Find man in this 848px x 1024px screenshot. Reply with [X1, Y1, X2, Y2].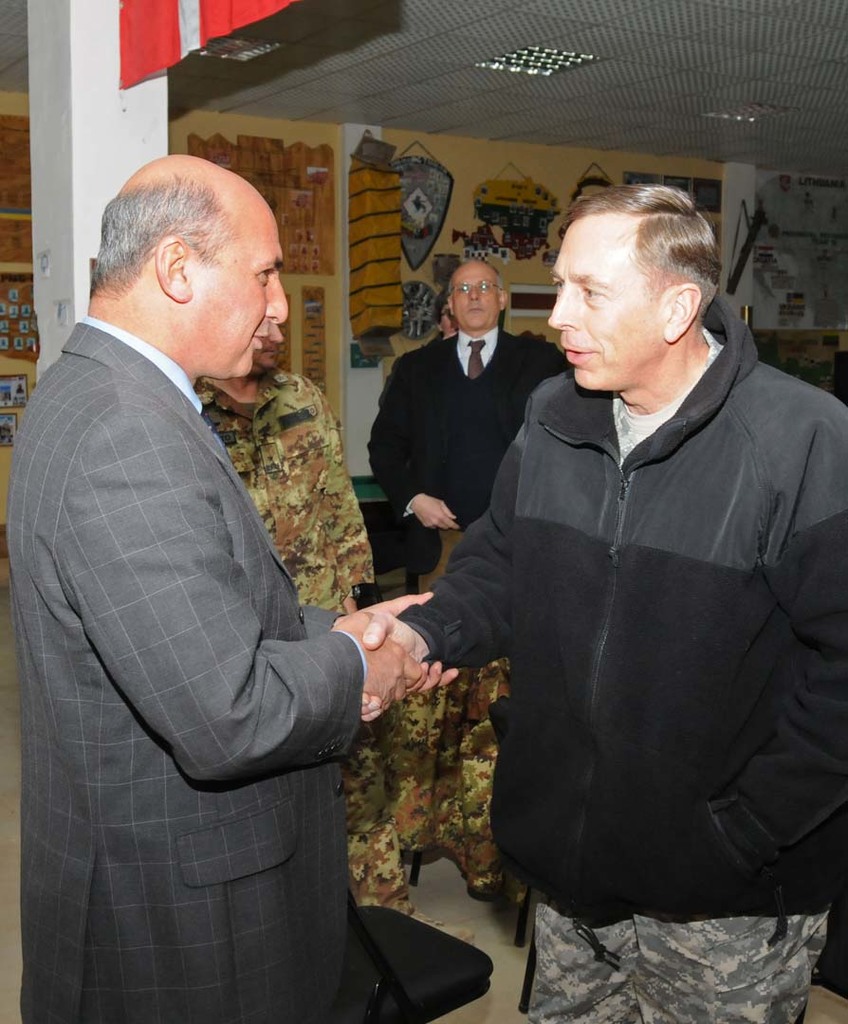
[396, 147, 831, 983].
